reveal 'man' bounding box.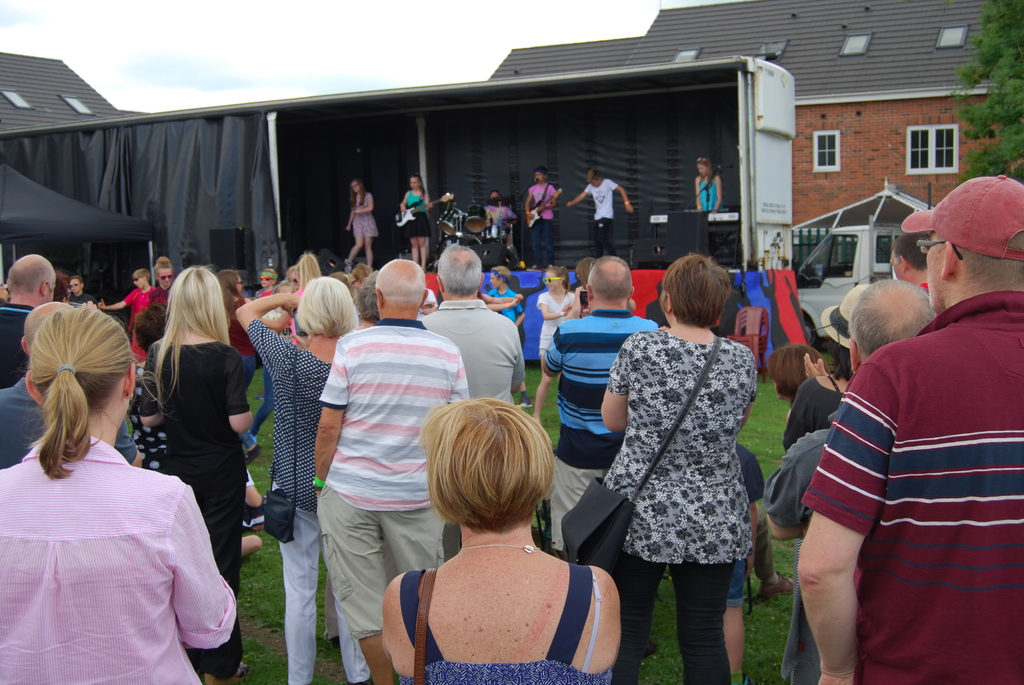
Revealed: box(416, 239, 528, 408).
